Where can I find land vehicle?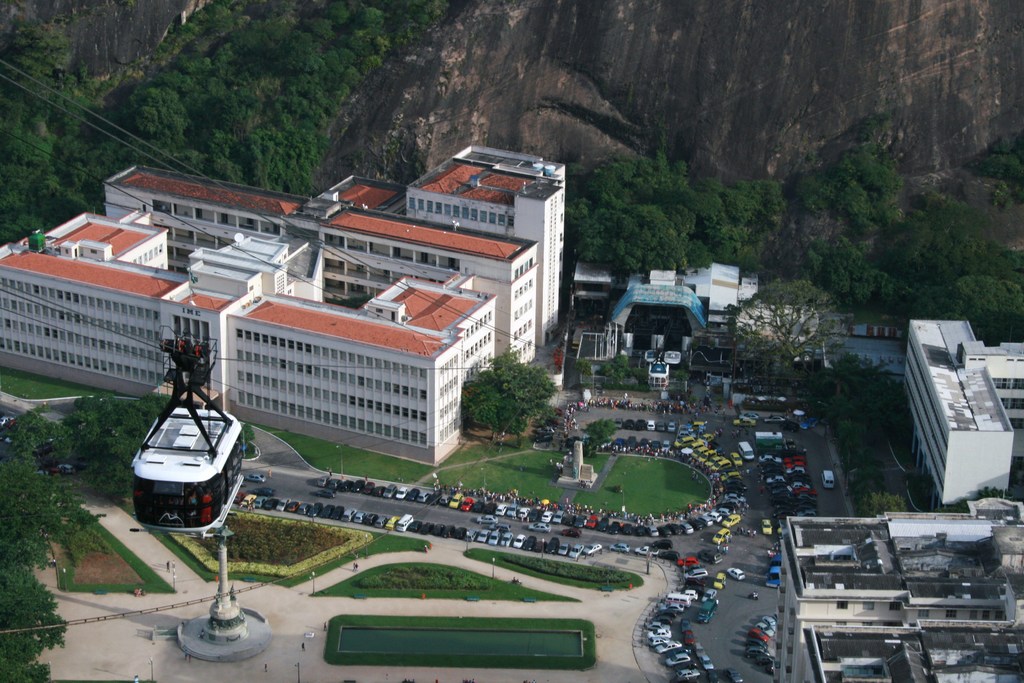
You can find it at 711,570,727,591.
